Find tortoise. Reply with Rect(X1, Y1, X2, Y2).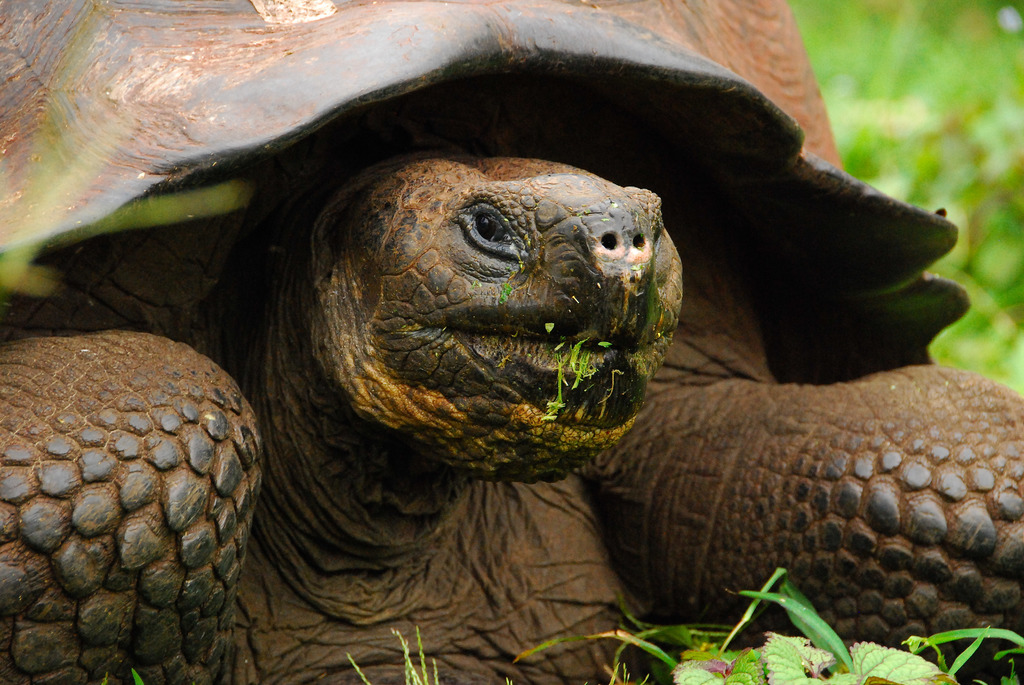
Rect(0, 0, 1023, 684).
